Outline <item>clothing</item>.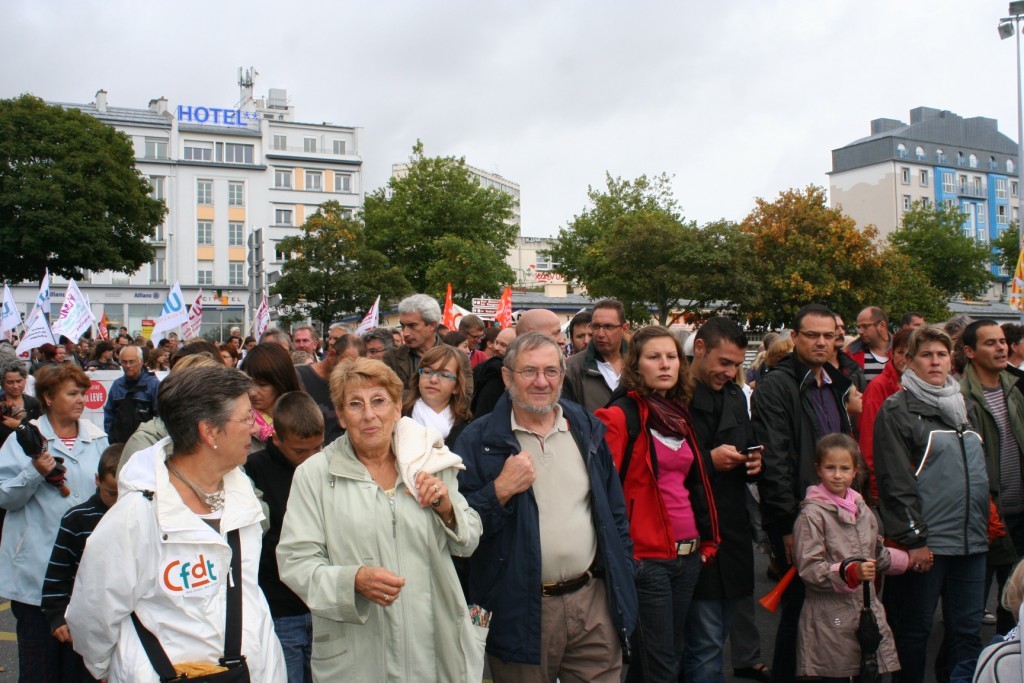
Outline: region(275, 428, 487, 682).
